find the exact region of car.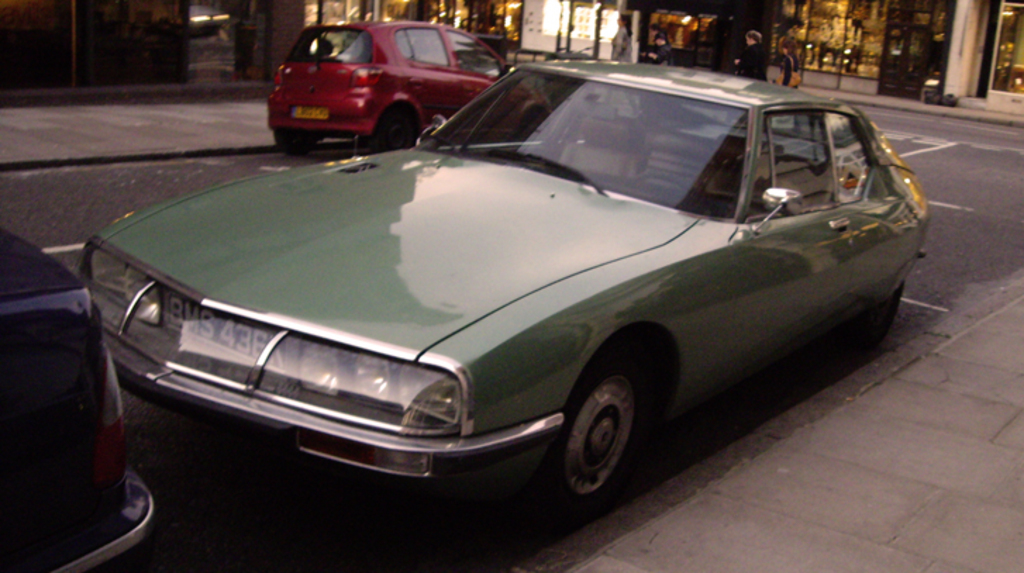
Exact region: box=[0, 222, 161, 572].
